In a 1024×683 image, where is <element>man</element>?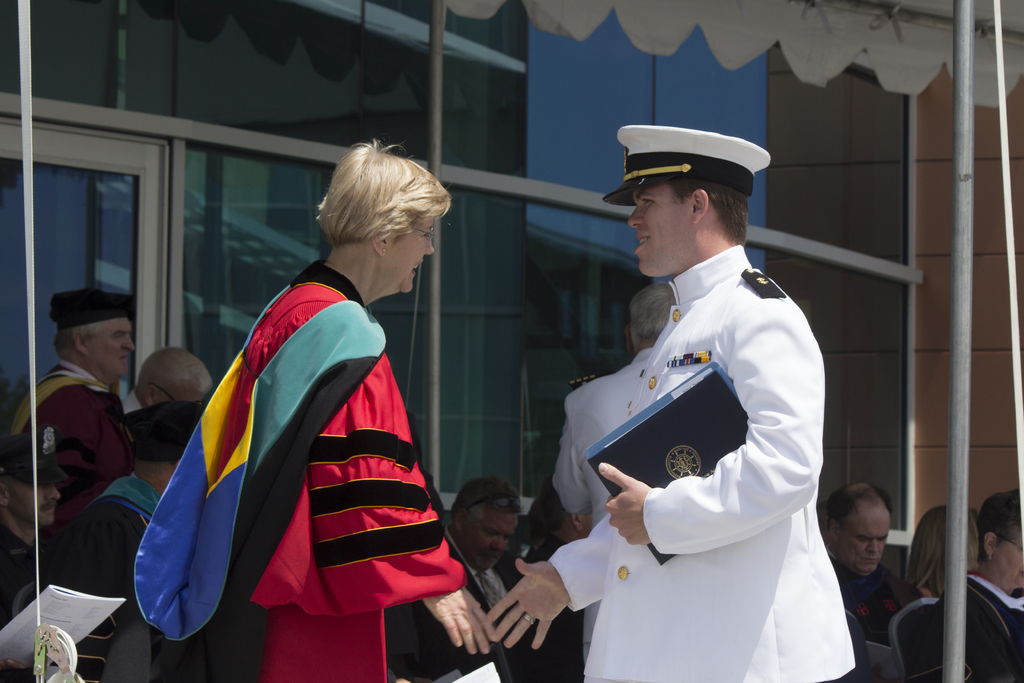
[left=12, top=286, right=132, bottom=519].
